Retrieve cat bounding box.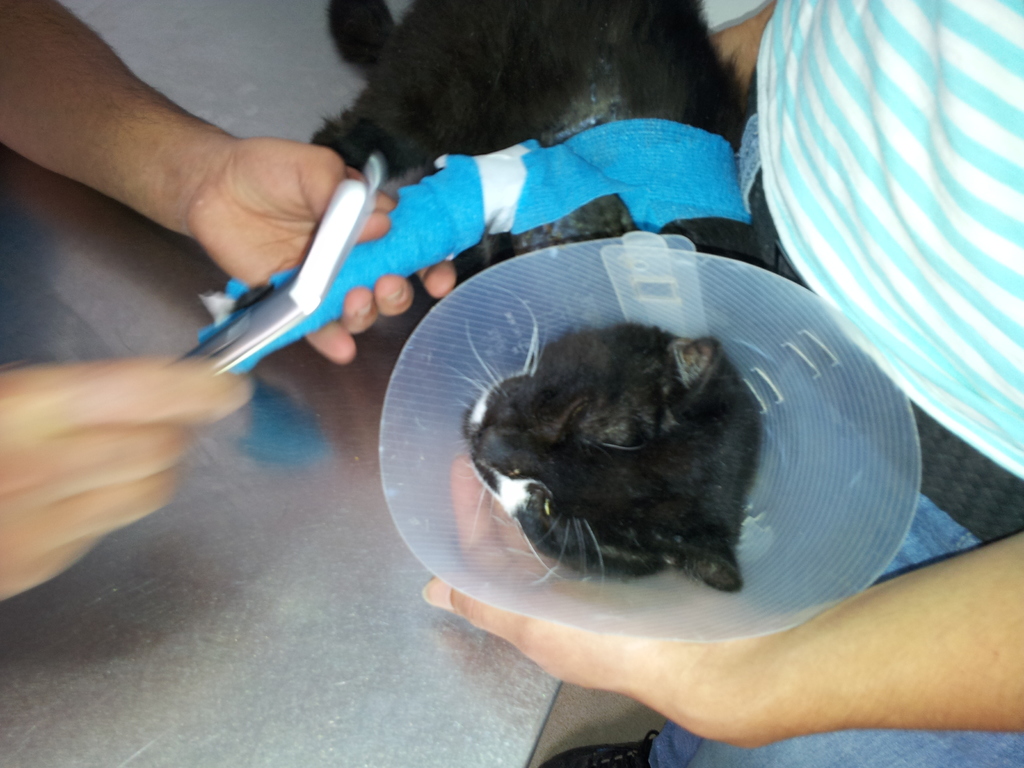
Bounding box: [x1=314, y1=0, x2=764, y2=591].
